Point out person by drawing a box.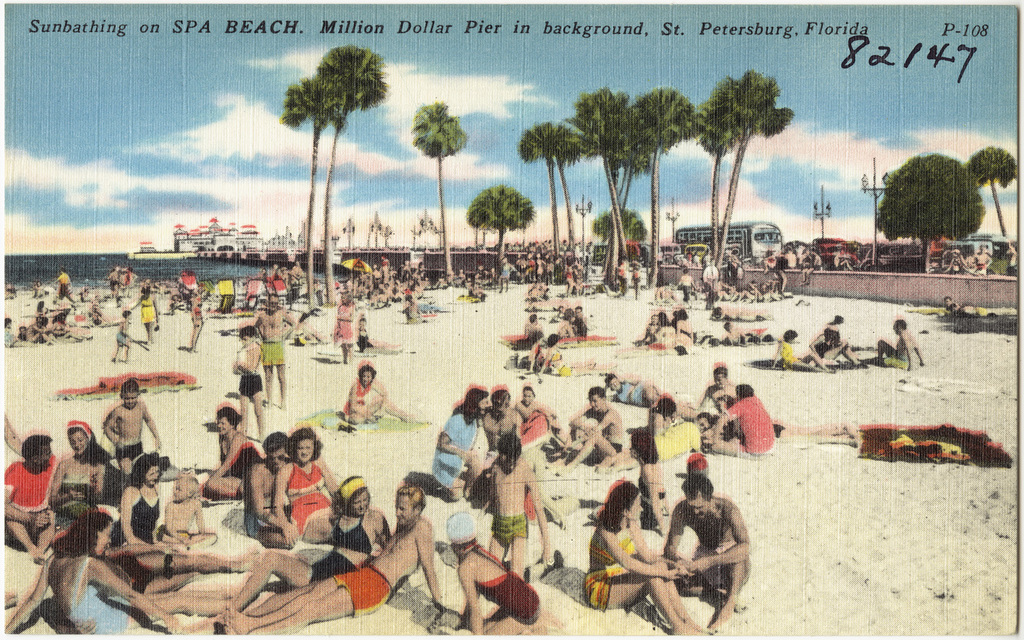
left=225, top=486, right=457, bottom=637.
